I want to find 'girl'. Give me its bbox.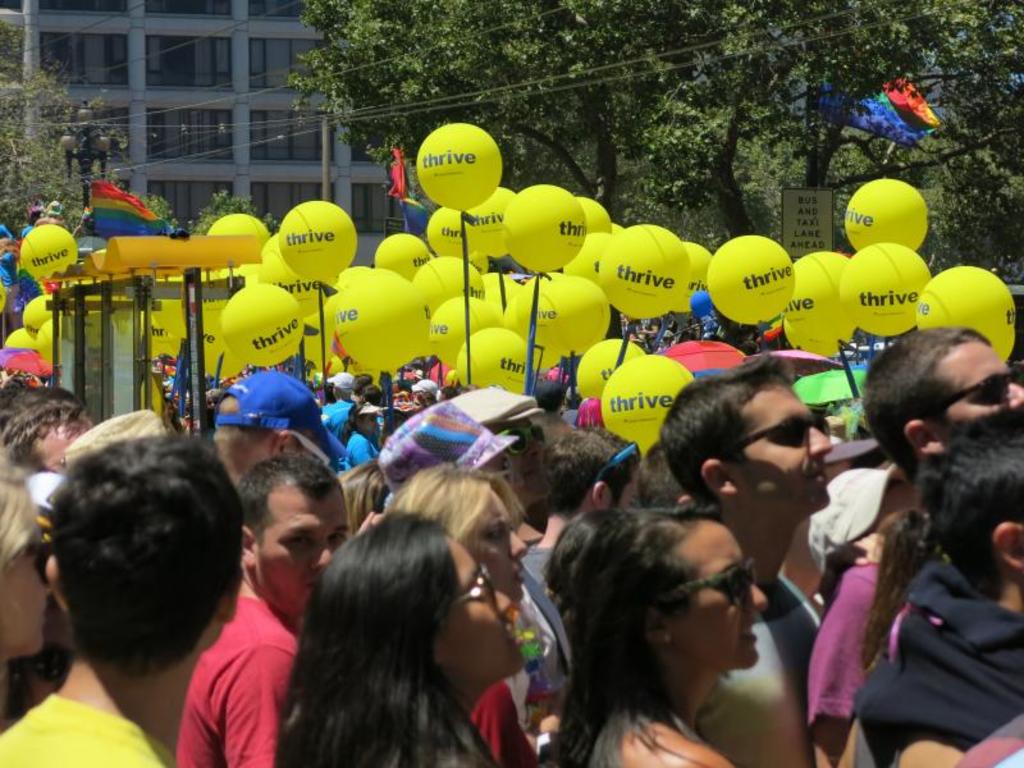
0,467,52,655.
